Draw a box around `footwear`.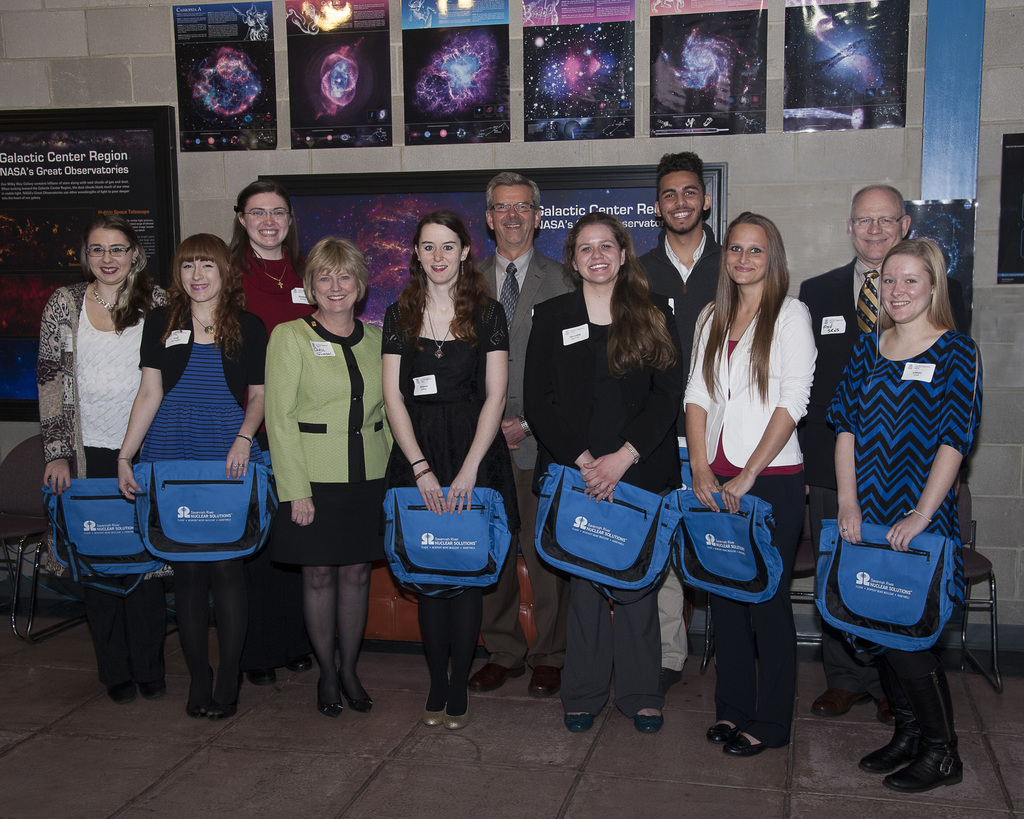
x1=112, y1=679, x2=168, y2=697.
